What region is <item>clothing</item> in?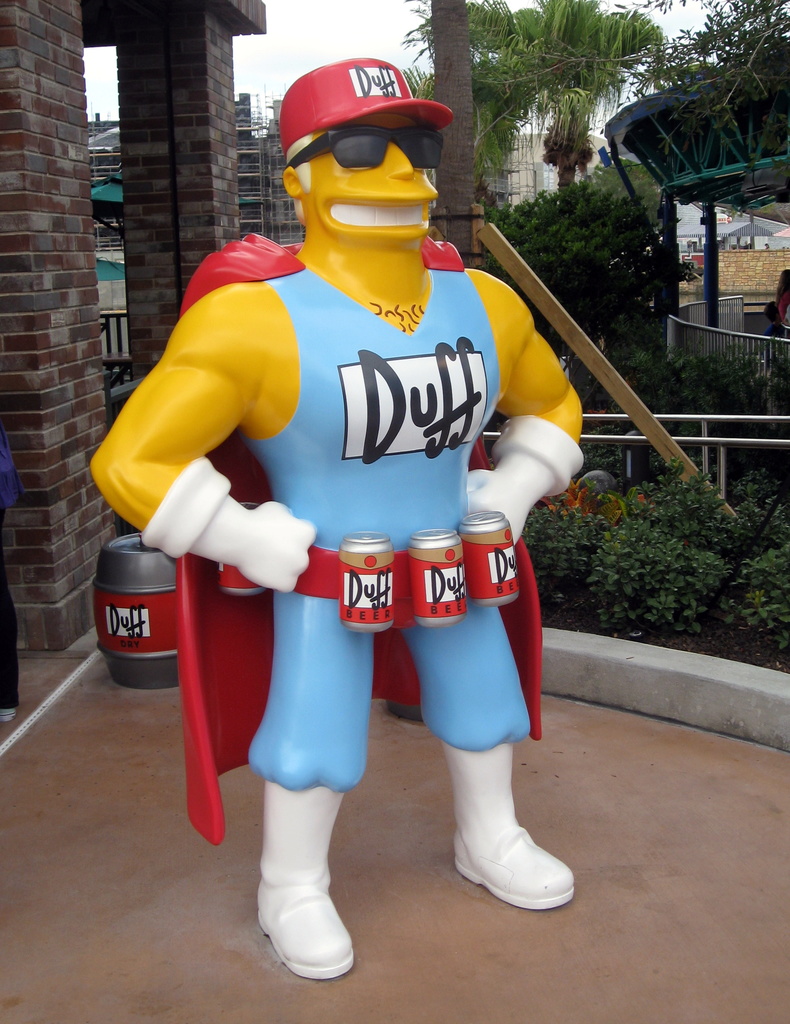
(132, 196, 574, 813).
